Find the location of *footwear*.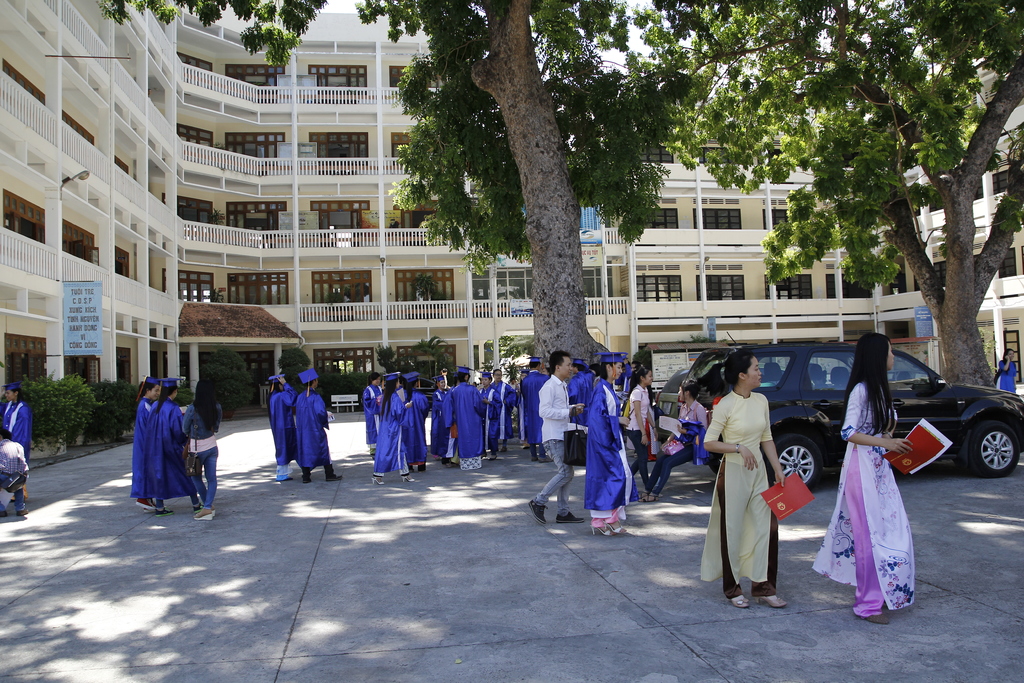
Location: x1=303, y1=475, x2=310, y2=481.
